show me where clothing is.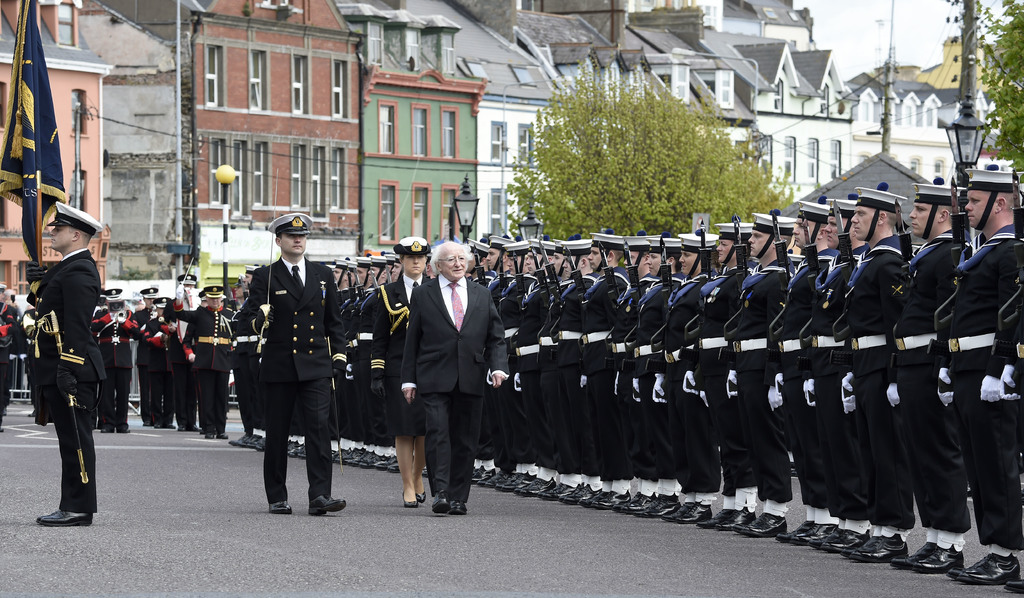
clothing is at 678,236,777,475.
